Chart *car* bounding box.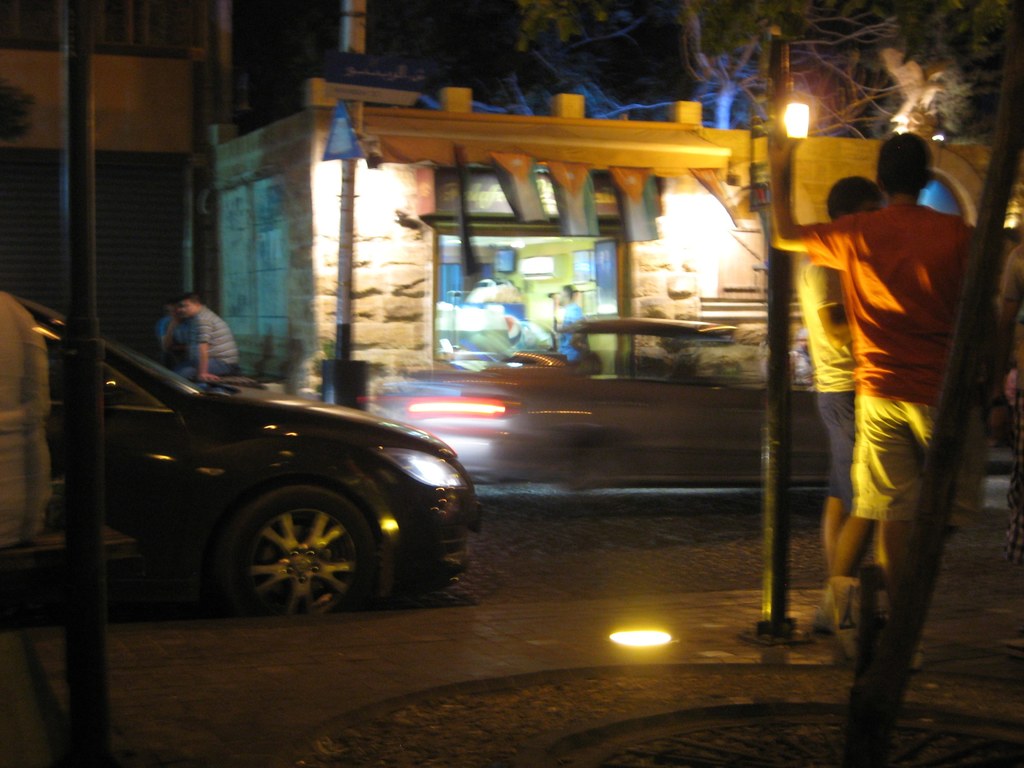
Charted: Rect(0, 295, 484, 616).
